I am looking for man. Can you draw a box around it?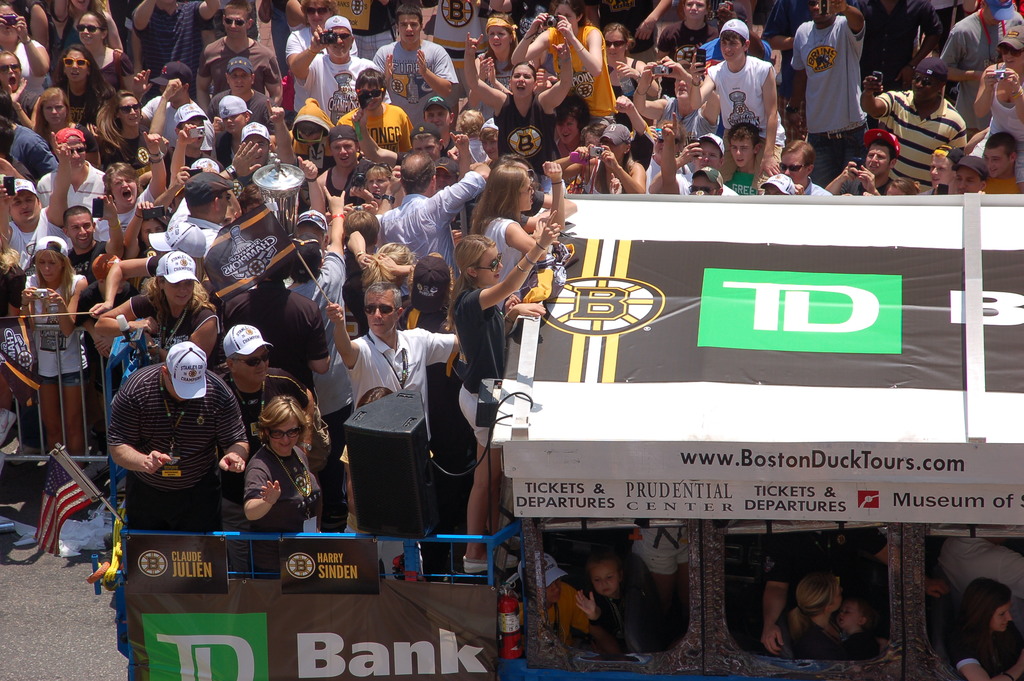
Sure, the bounding box is 0:129:75:254.
